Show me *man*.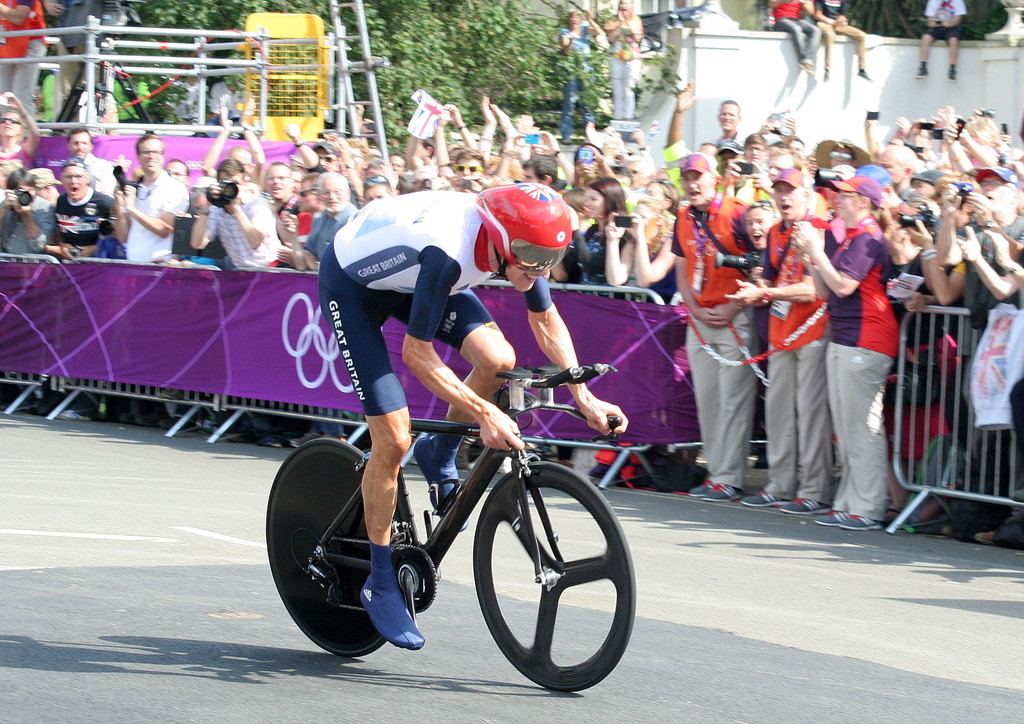
*man* is here: {"left": 289, "top": 167, "right": 355, "bottom": 272}.
